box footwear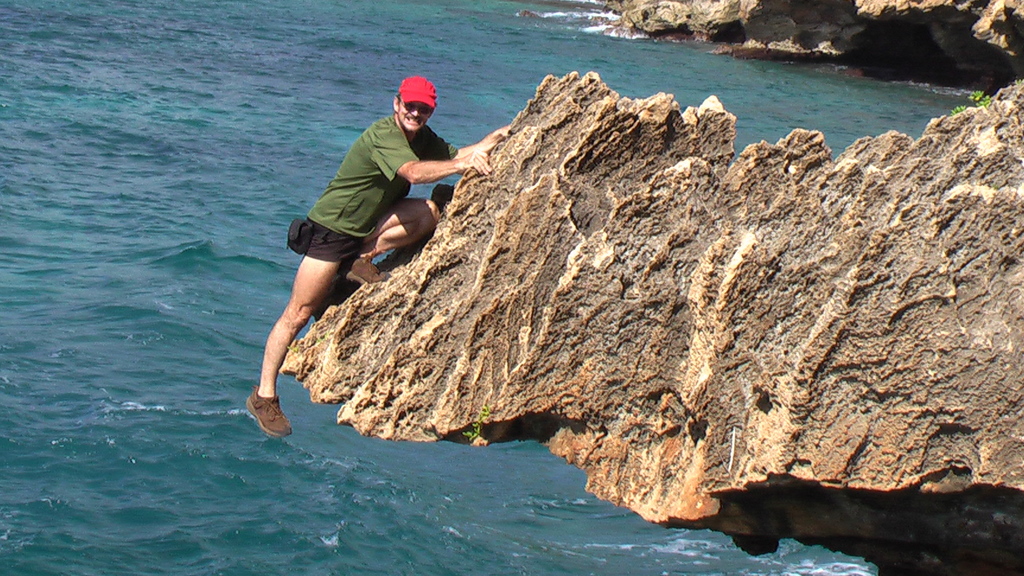
237:376:290:436
